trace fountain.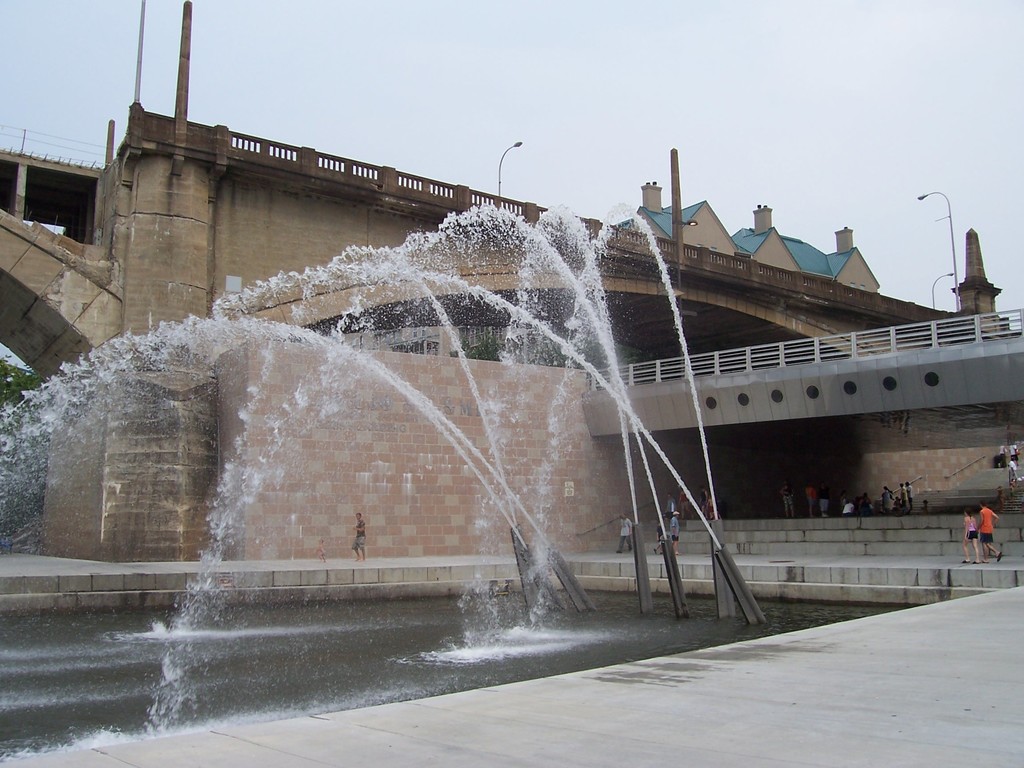
Traced to <bbox>0, 197, 930, 757</bbox>.
